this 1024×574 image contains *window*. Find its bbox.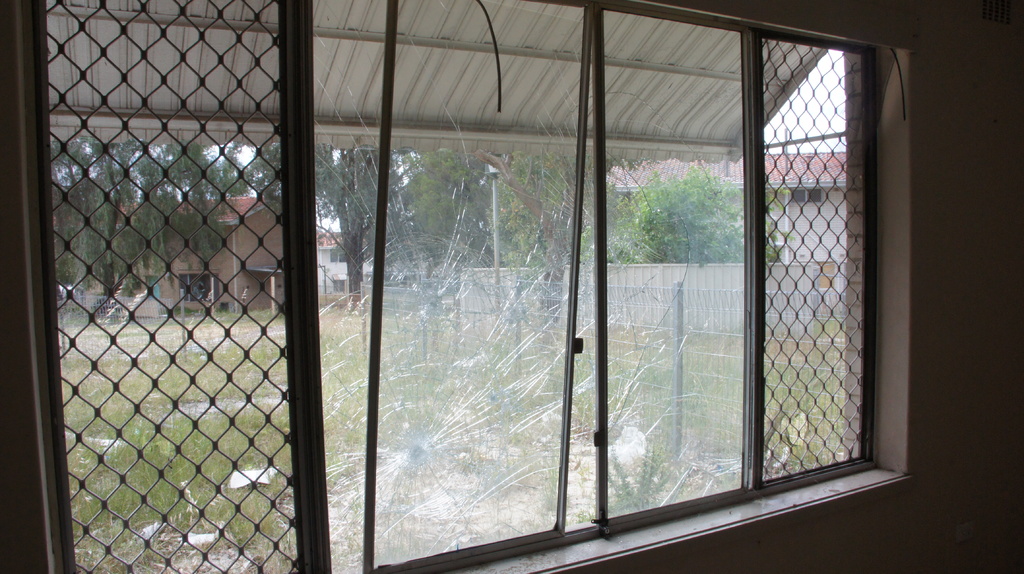
54:3:892:573.
